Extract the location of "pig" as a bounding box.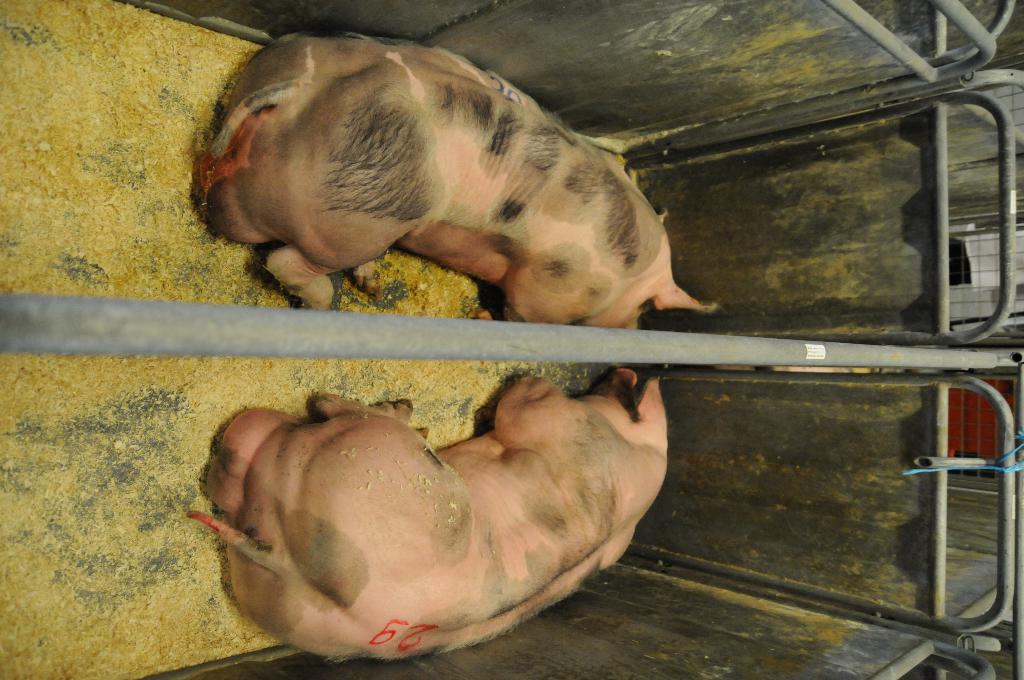
(x1=198, y1=34, x2=720, y2=334).
